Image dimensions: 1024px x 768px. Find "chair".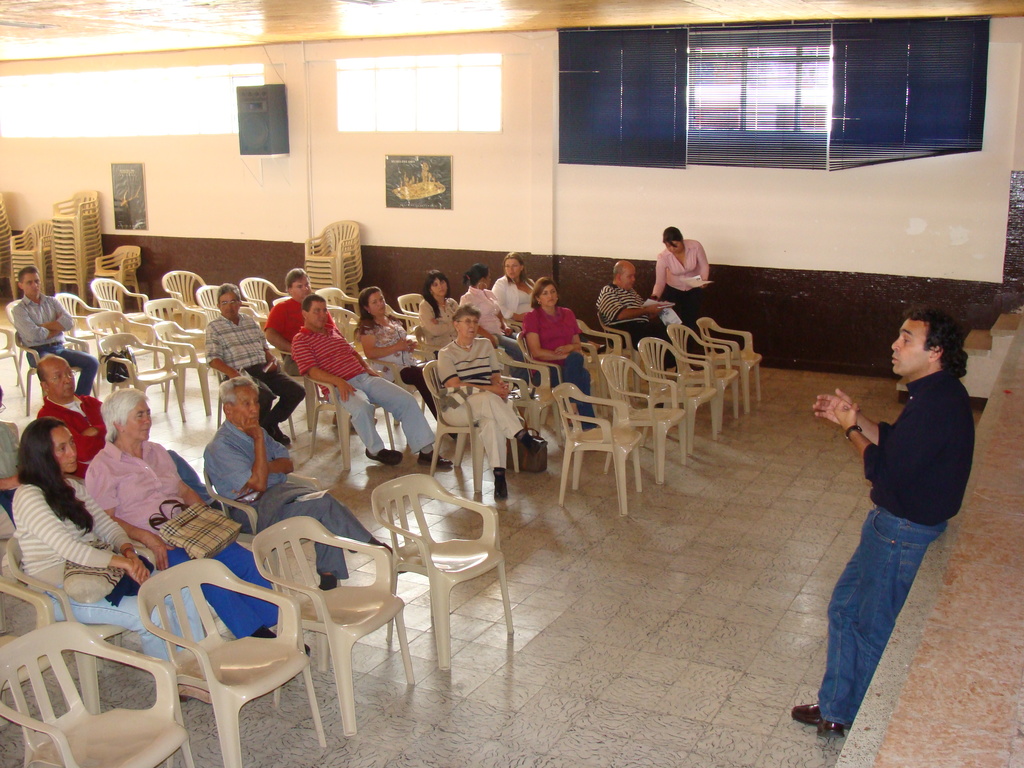
x1=91, y1=278, x2=157, y2=344.
